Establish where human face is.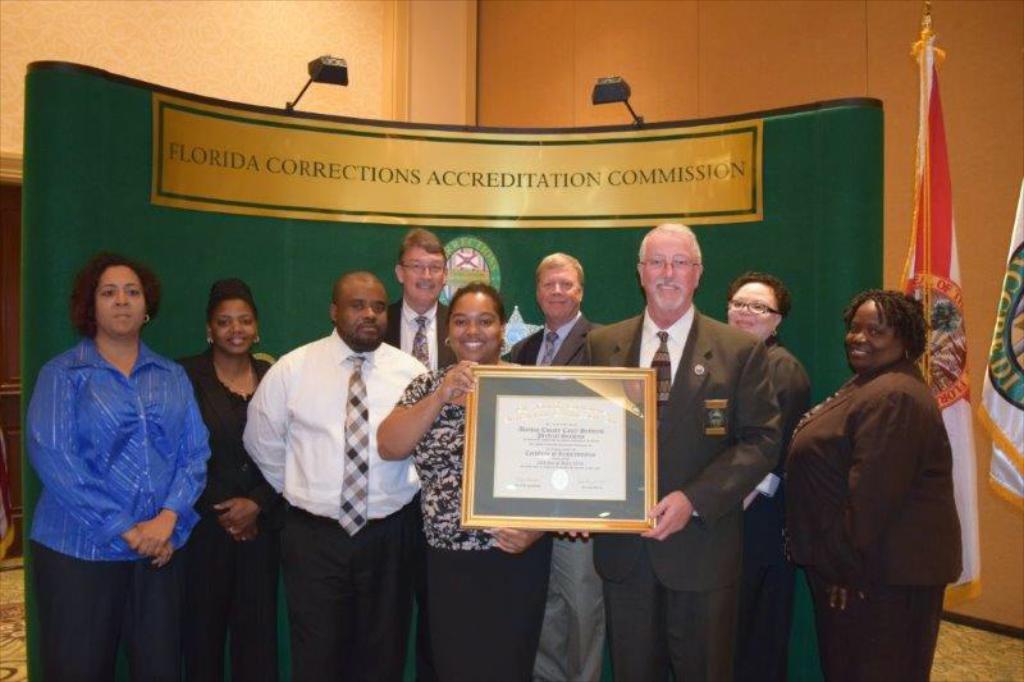
Established at {"left": 846, "top": 303, "right": 900, "bottom": 363}.
